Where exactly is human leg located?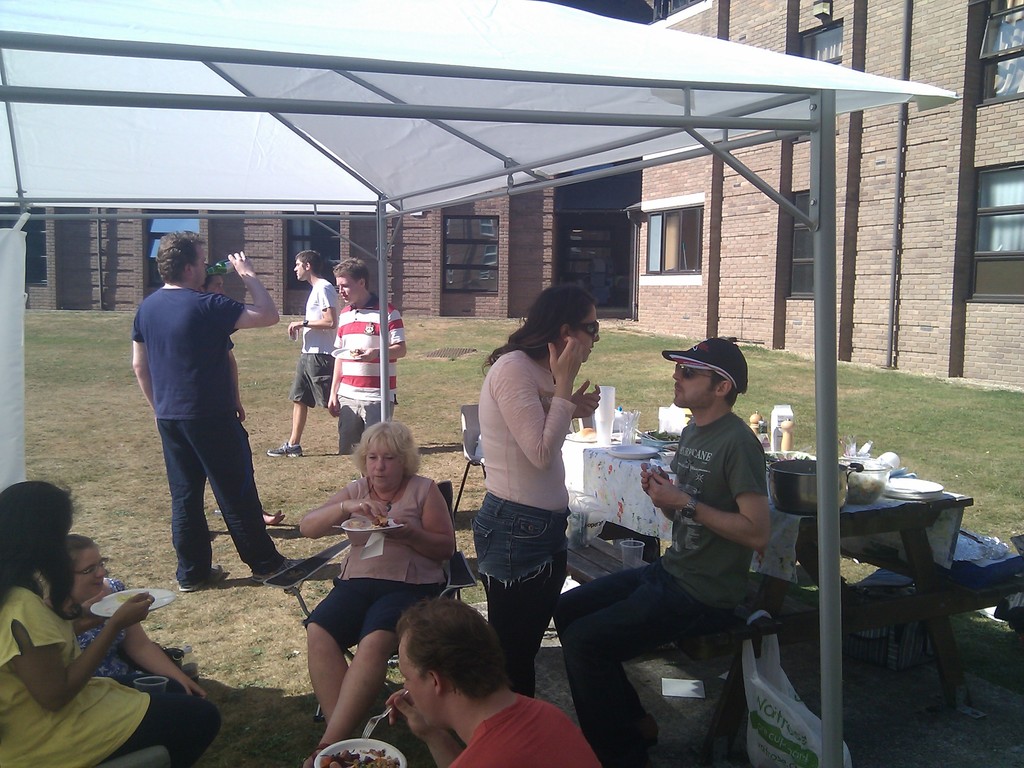
Its bounding box is BBox(561, 557, 718, 767).
